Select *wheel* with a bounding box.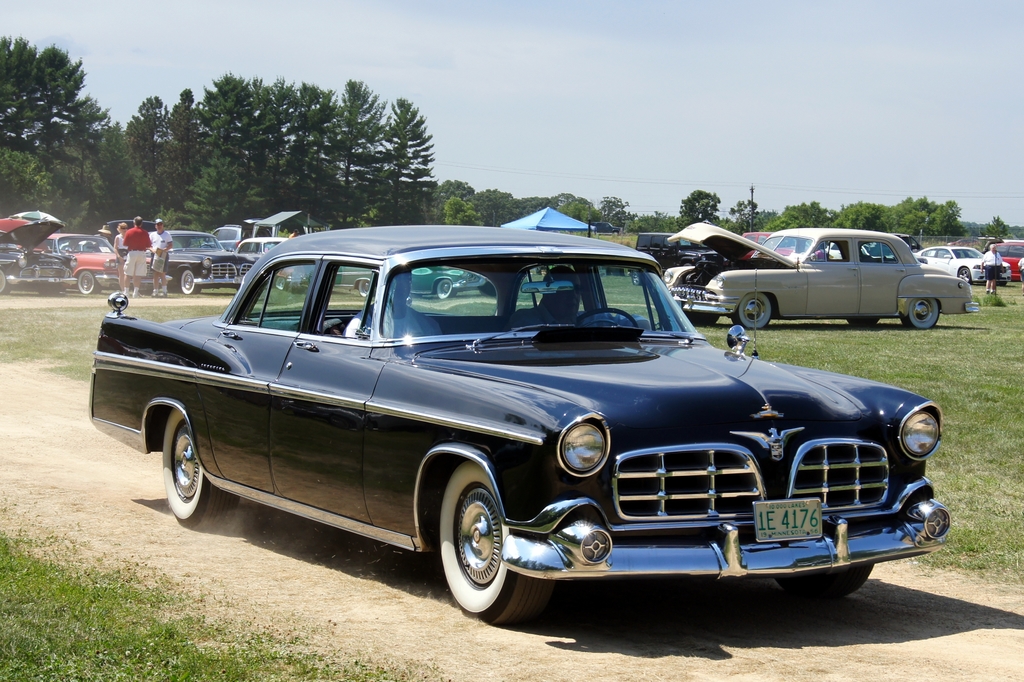
<box>161,407,237,528</box>.
